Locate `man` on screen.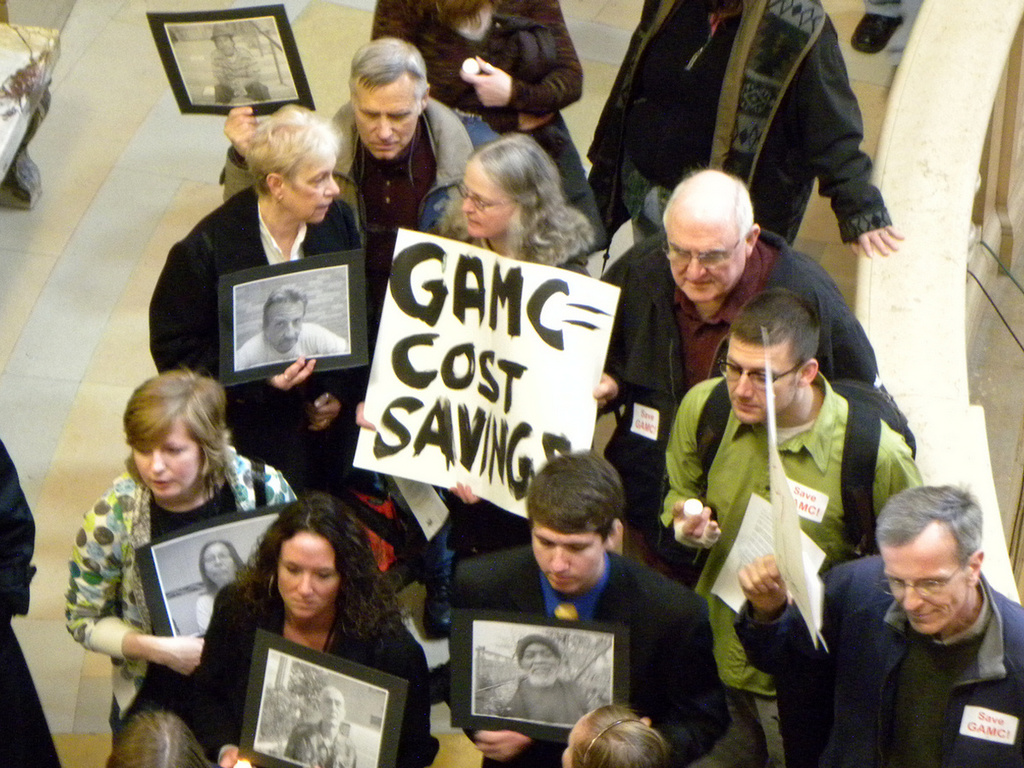
On screen at box(449, 446, 724, 765).
